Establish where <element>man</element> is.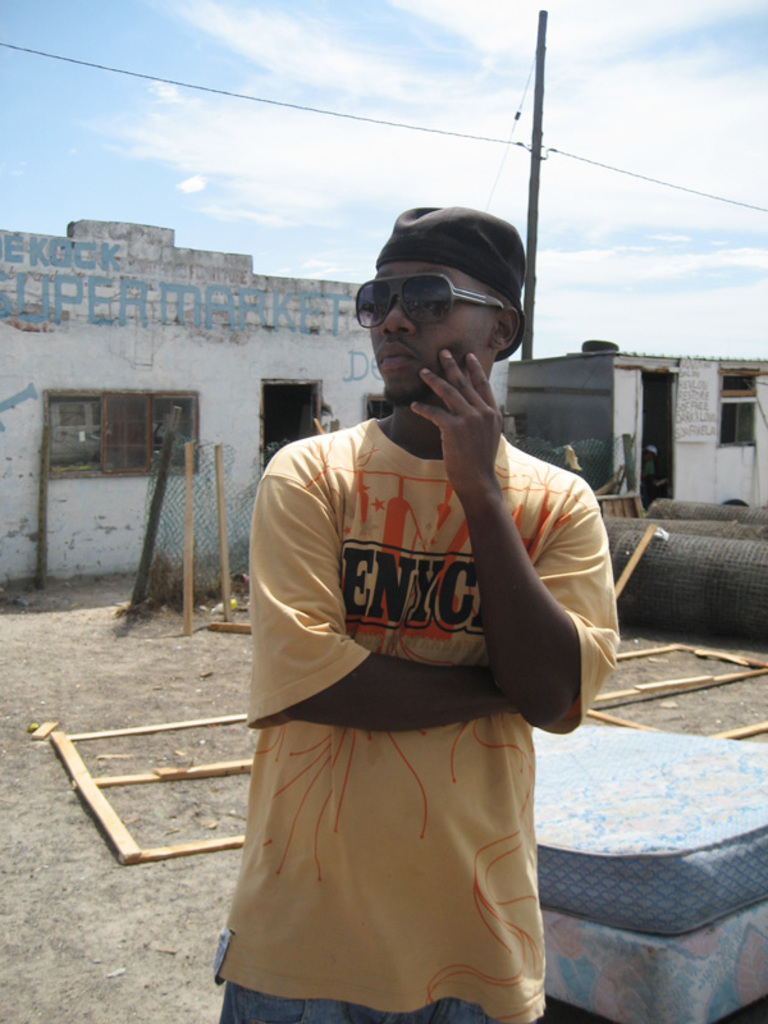
Established at pyautogui.locateOnScreen(206, 152, 623, 1016).
